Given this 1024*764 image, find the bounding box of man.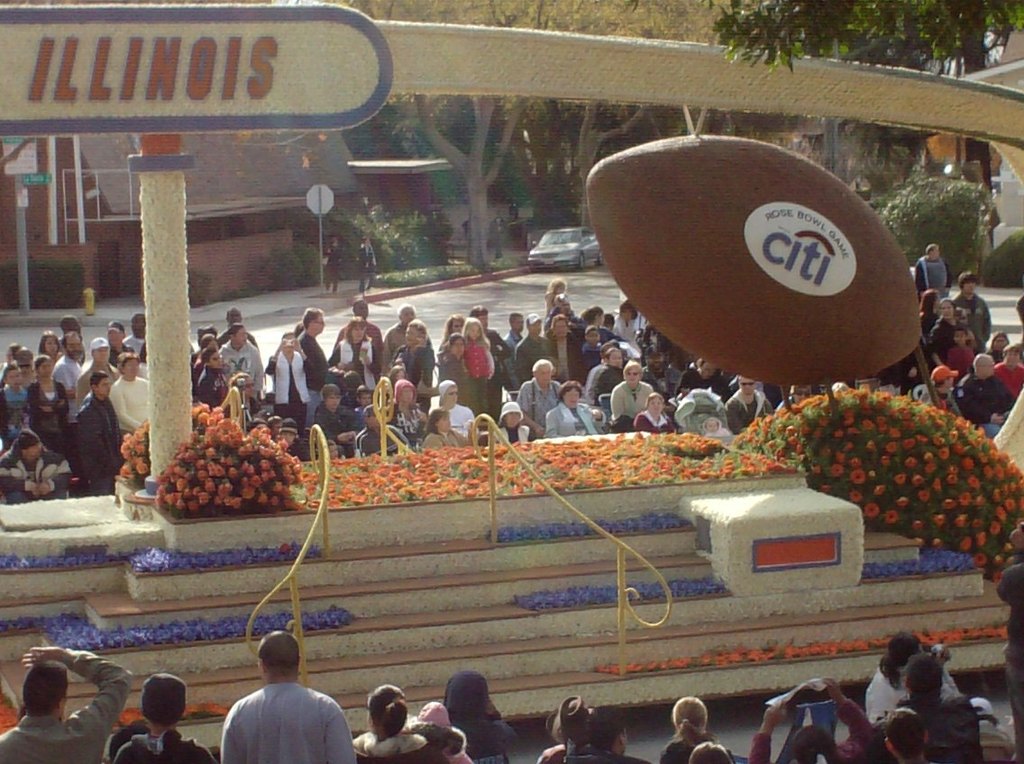
<region>223, 631, 359, 763</region>.
